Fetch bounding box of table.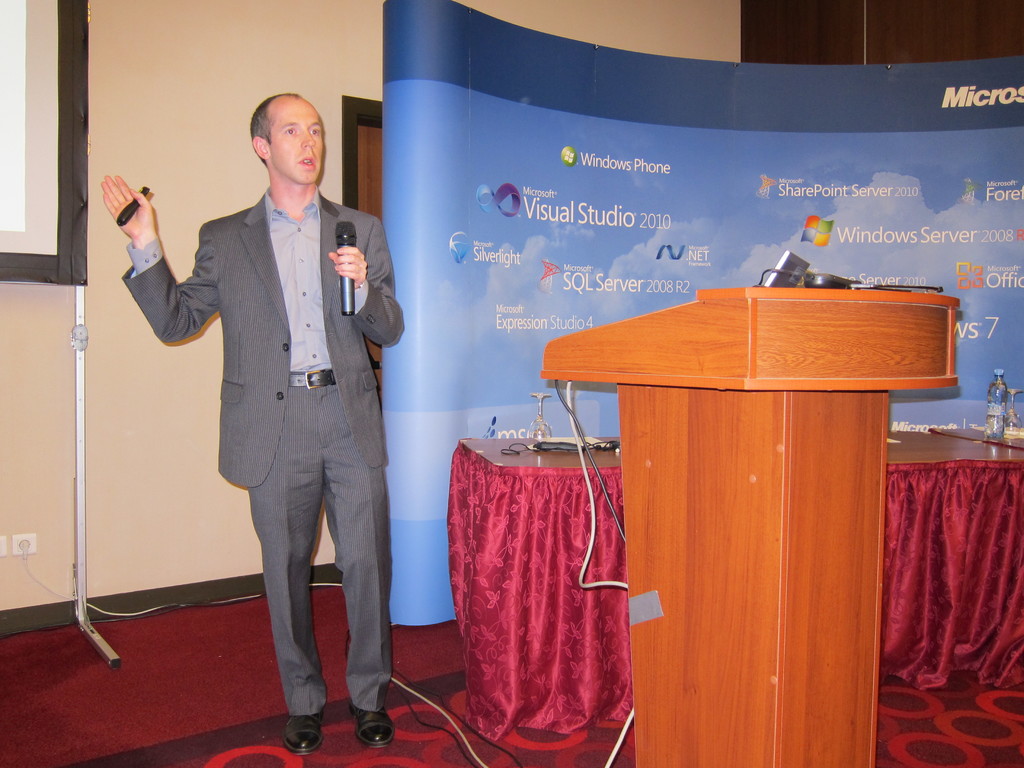
Bbox: detection(447, 420, 1023, 663).
